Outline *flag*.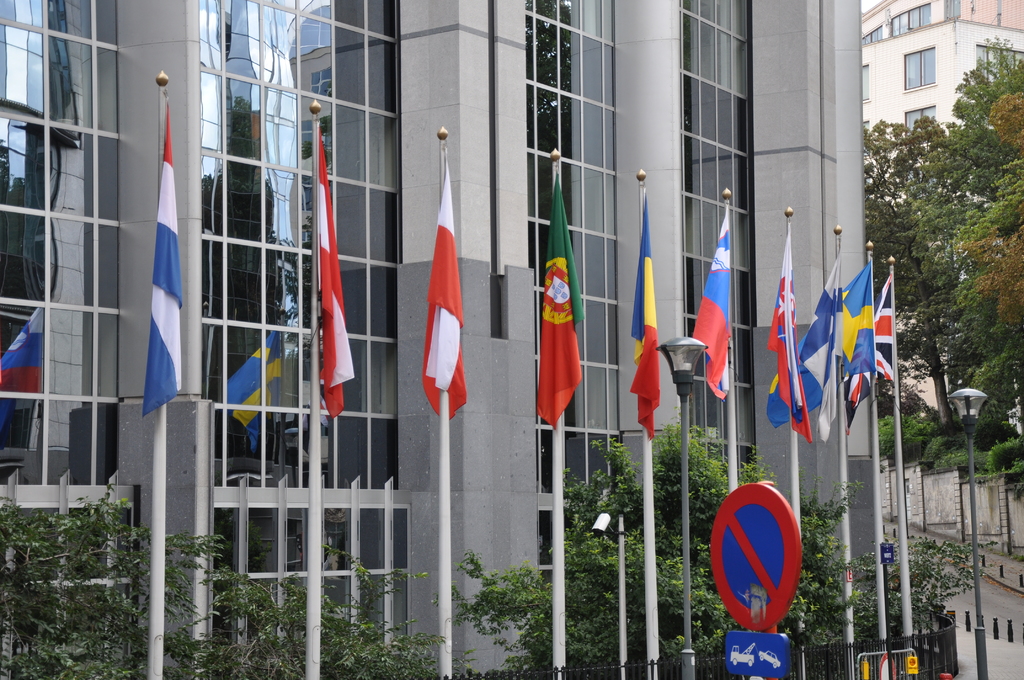
Outline: rect(423, 163, 470, 423).
